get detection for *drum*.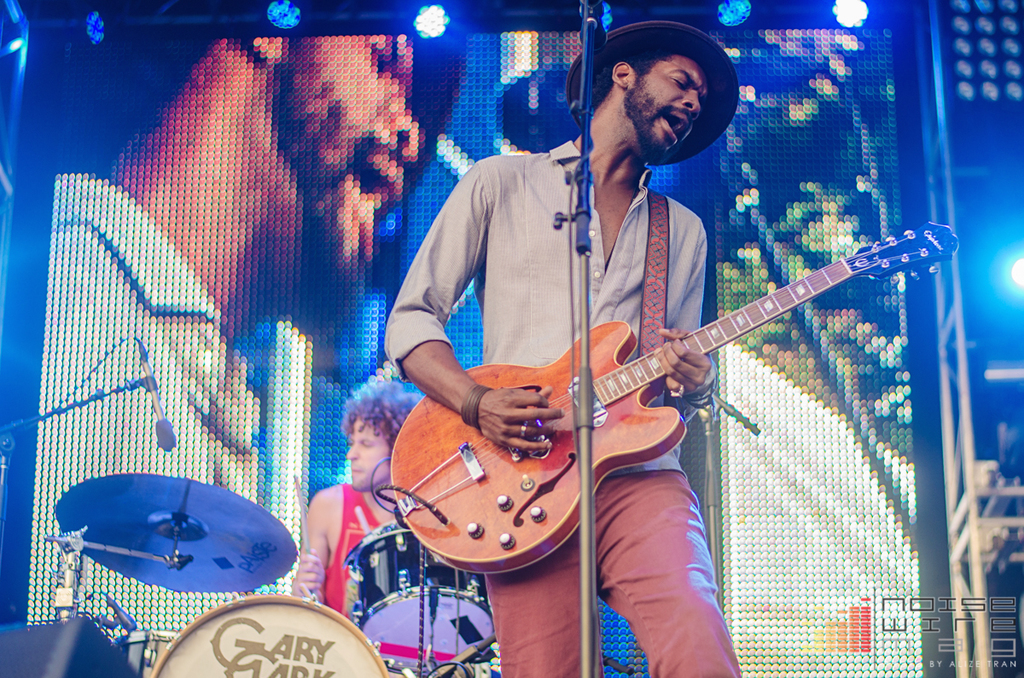
Detection: bbox=[349, 520, 500, 671].
